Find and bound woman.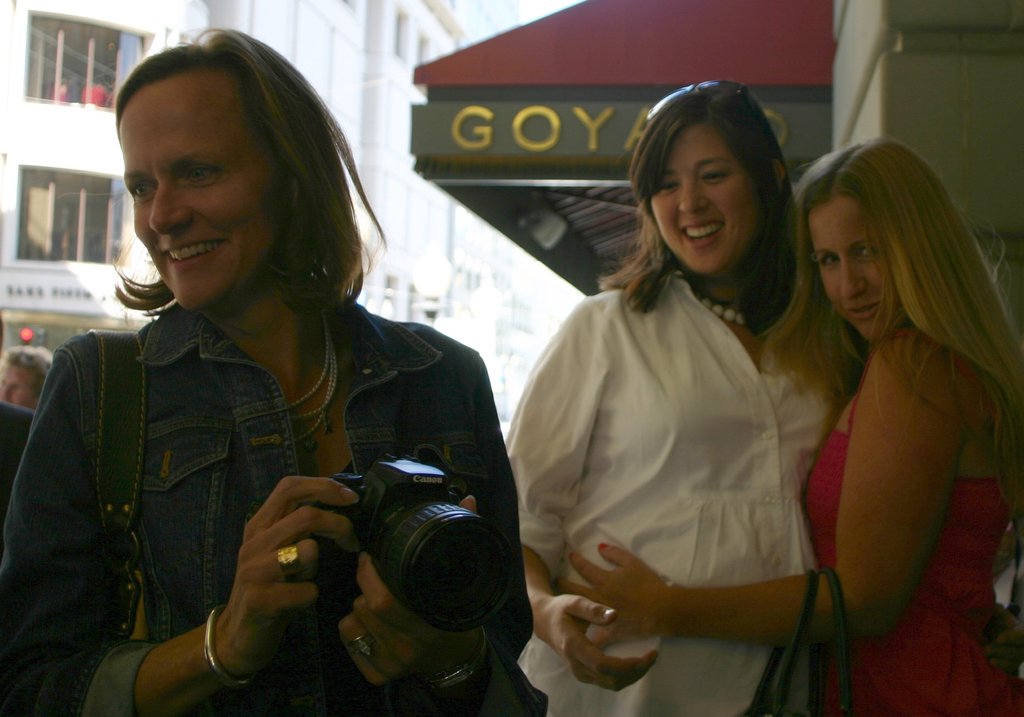
Bound: 554/135/1023/716.
